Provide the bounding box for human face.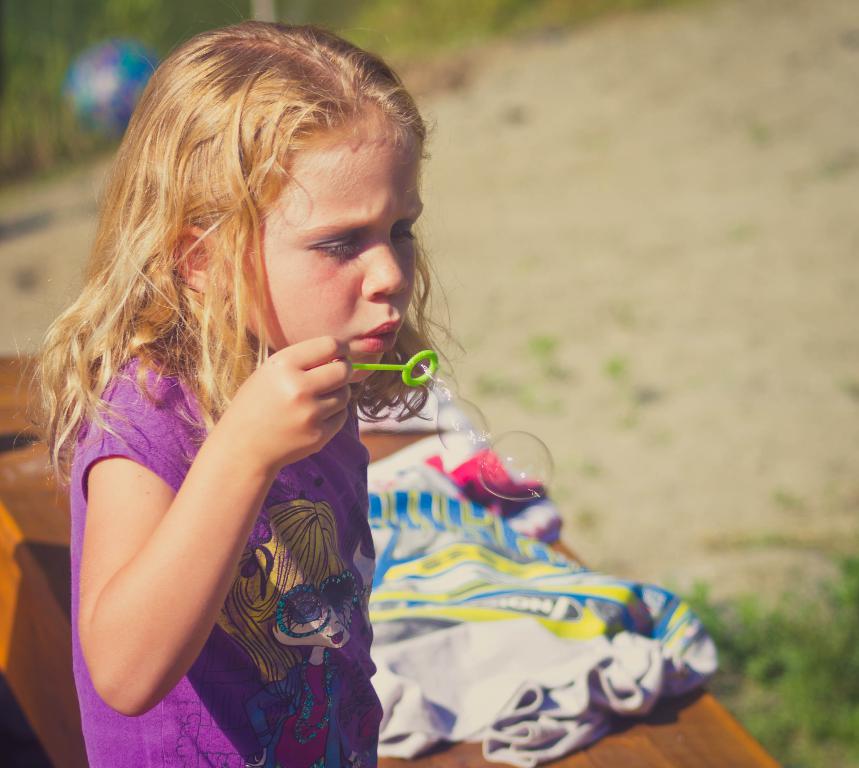
crop(229, 129, 425, 383).
